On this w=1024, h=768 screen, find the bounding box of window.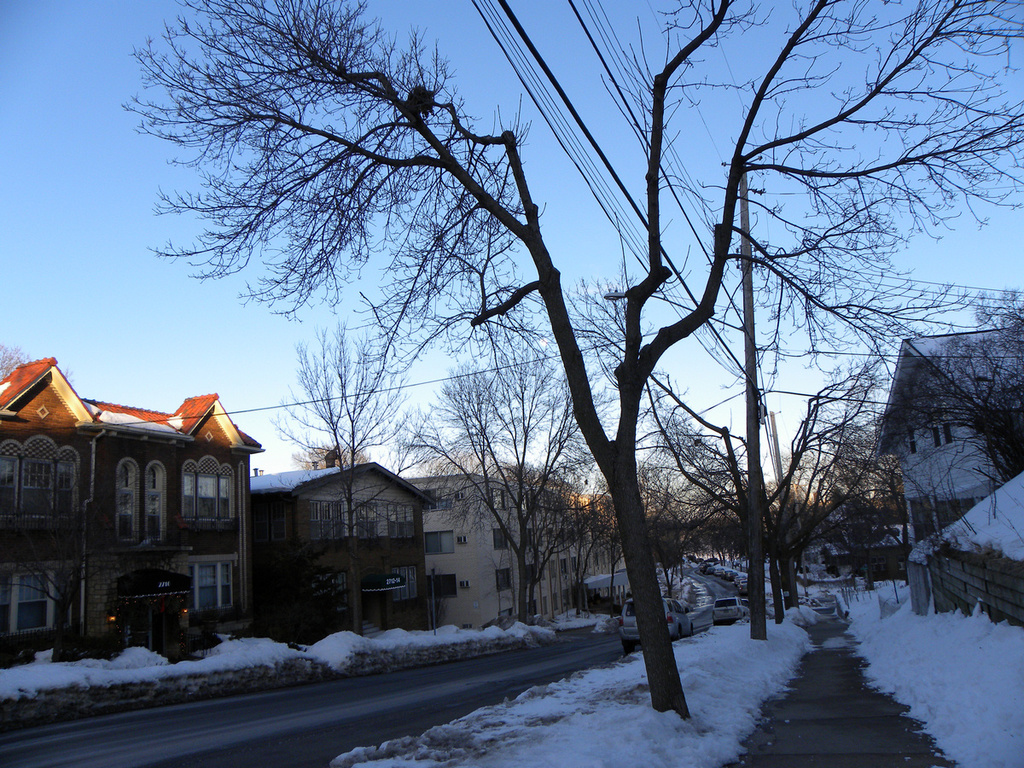
Bounding box: 2,559,53,637.
